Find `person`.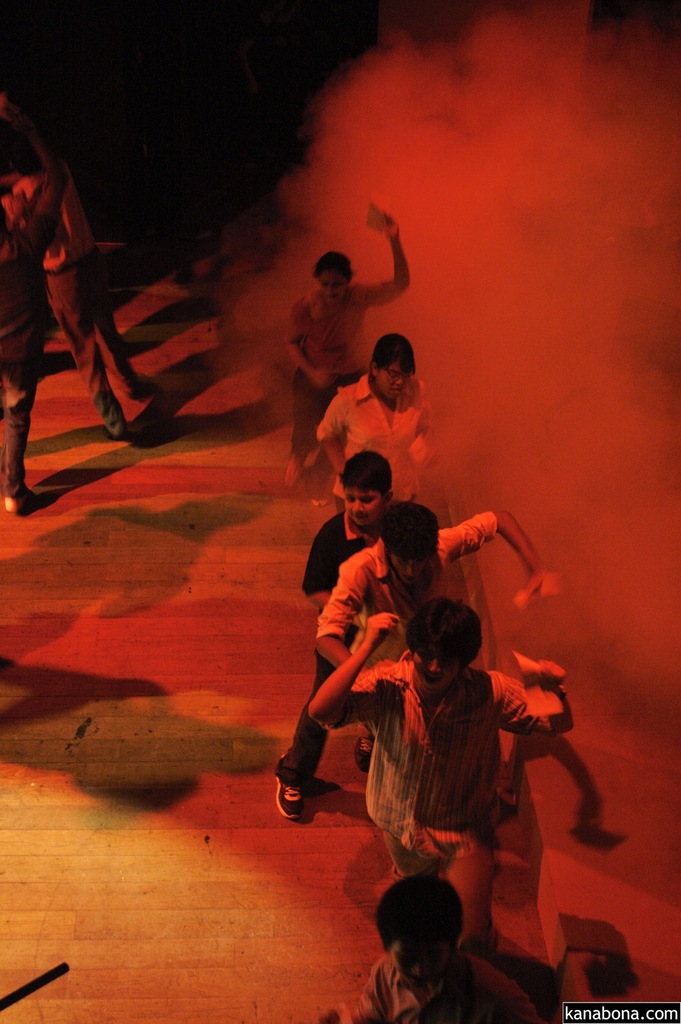
304/590/575/877.
